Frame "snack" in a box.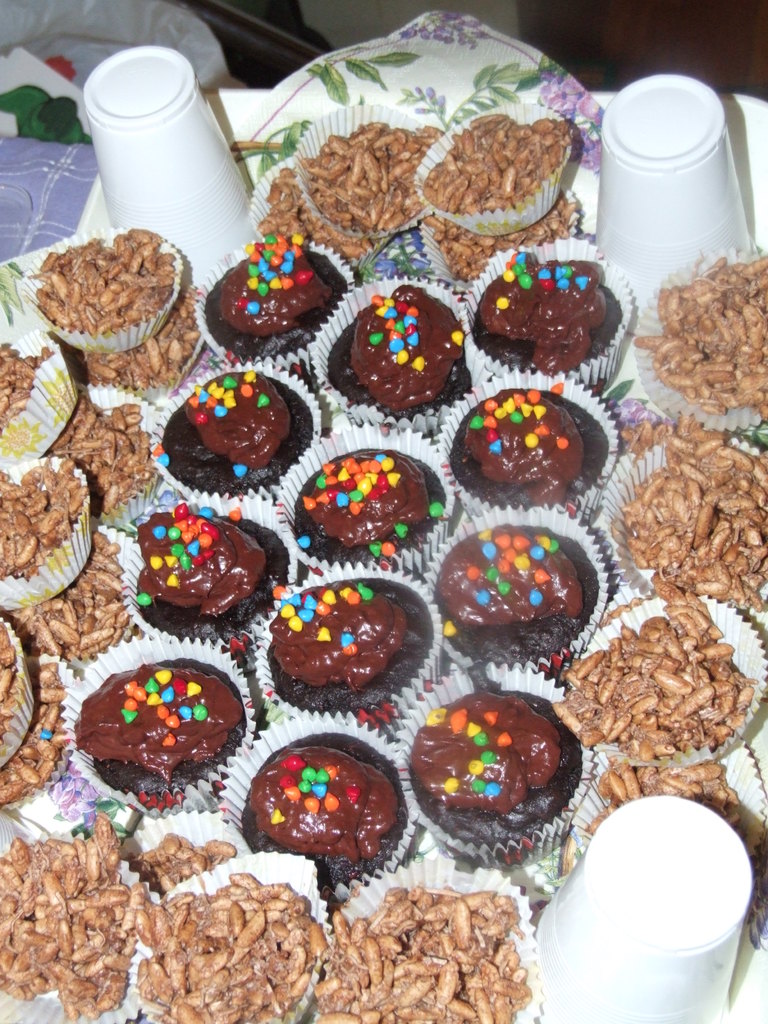
bbox=(438, 520, 602, 669).
